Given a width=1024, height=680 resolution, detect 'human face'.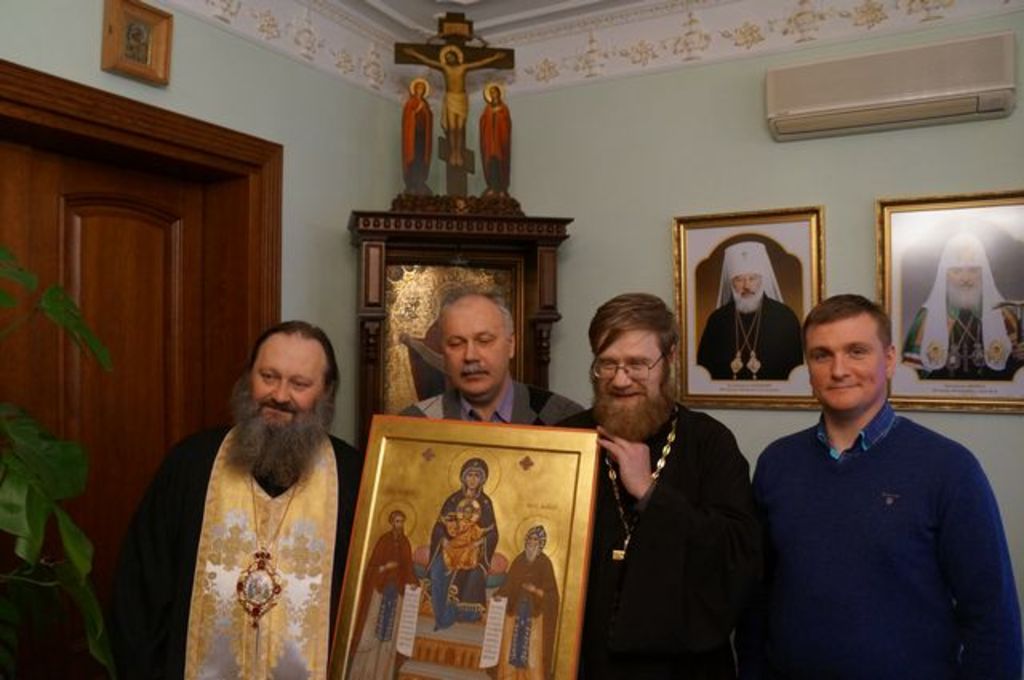
select_region(525, 533, 541, 552).
